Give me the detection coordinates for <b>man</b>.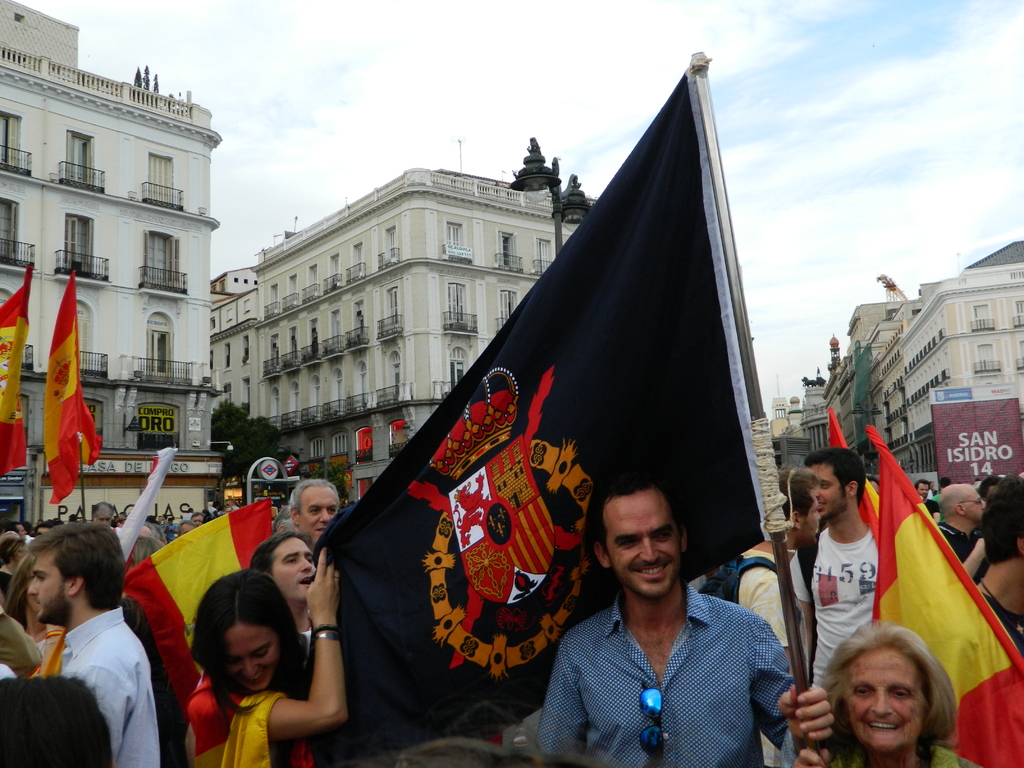
[780, 444, 881, 691].
